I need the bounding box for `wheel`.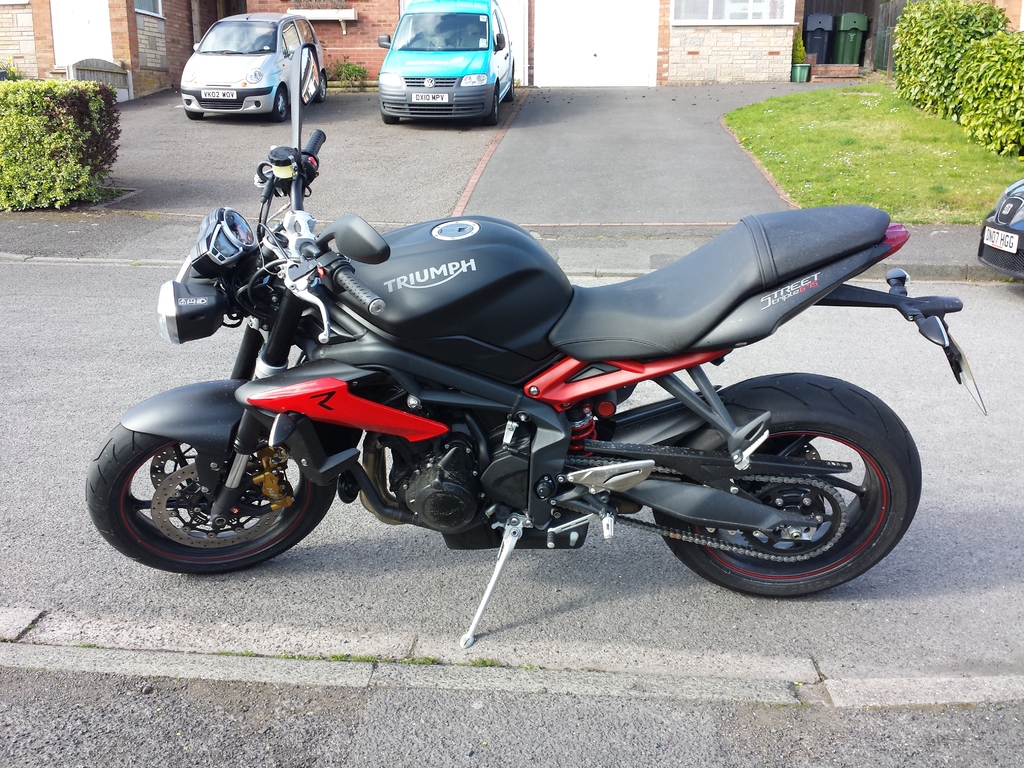
Here it is: {"left": 381, "top": 108, "right": 401, "bottom": 124}.
